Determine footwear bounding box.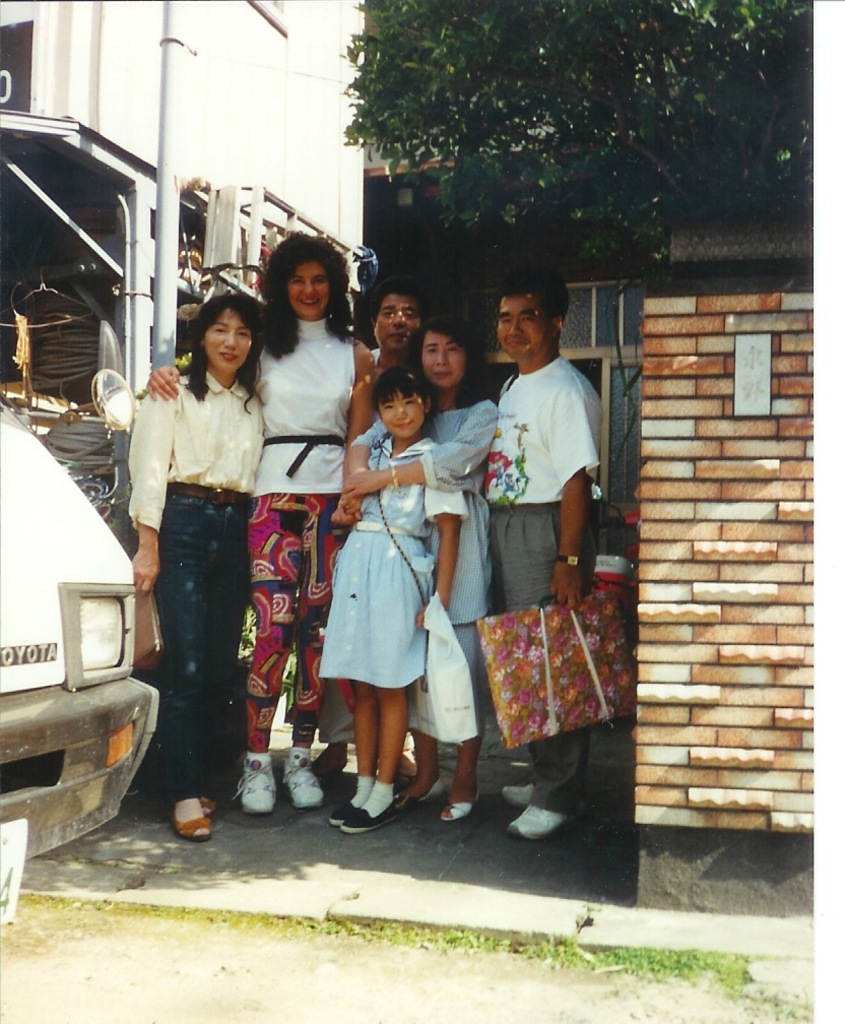
Determined: (left=508, top=803, right=572, bottom=840).
